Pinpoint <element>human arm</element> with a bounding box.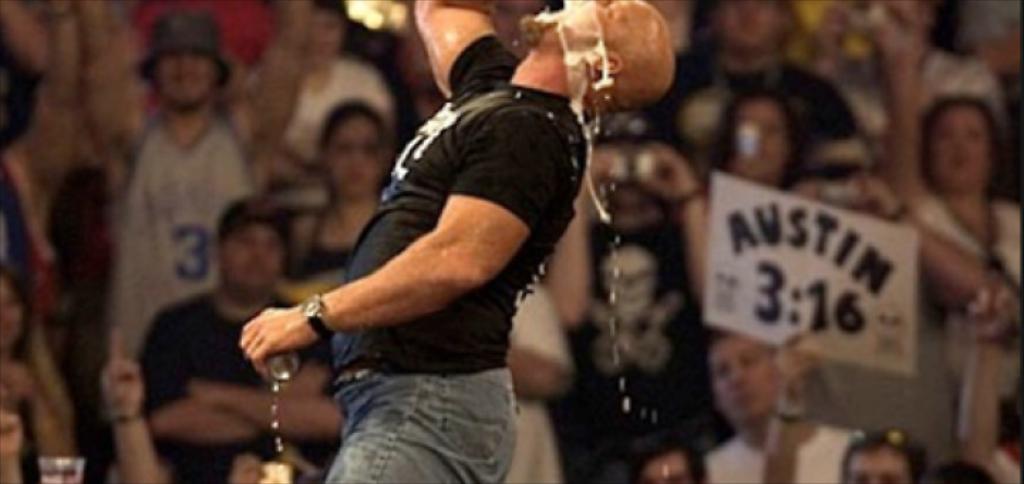
crop(414, 0, 519, 100).
